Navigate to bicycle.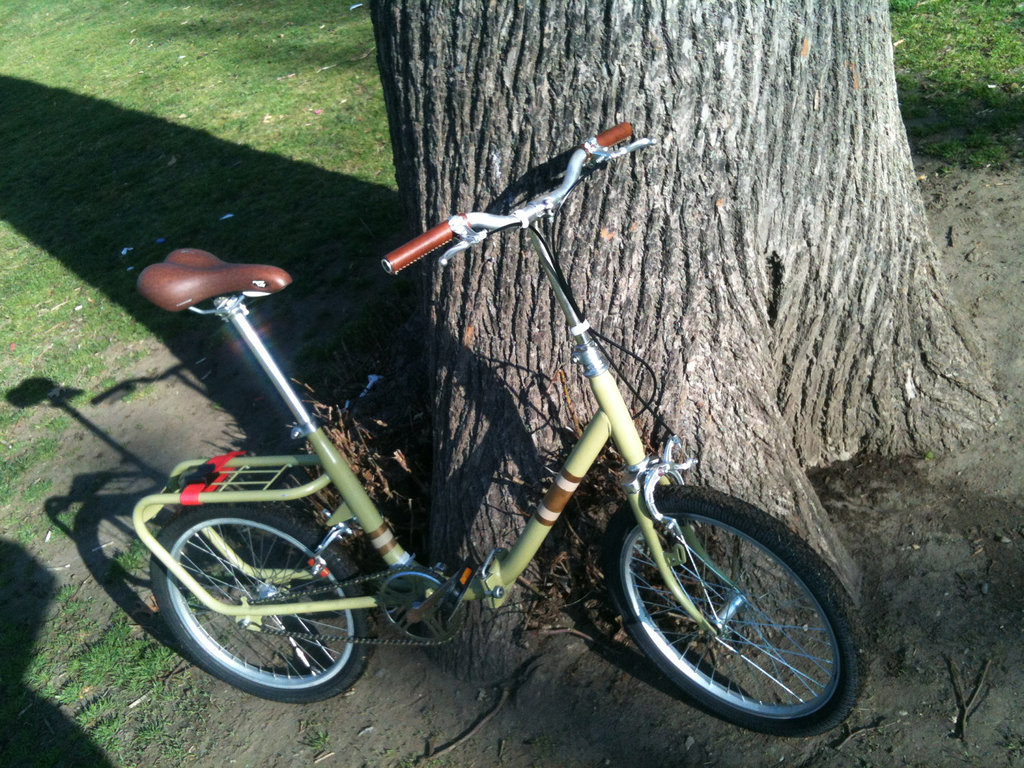
Navigation target: 61 170 907 749.
